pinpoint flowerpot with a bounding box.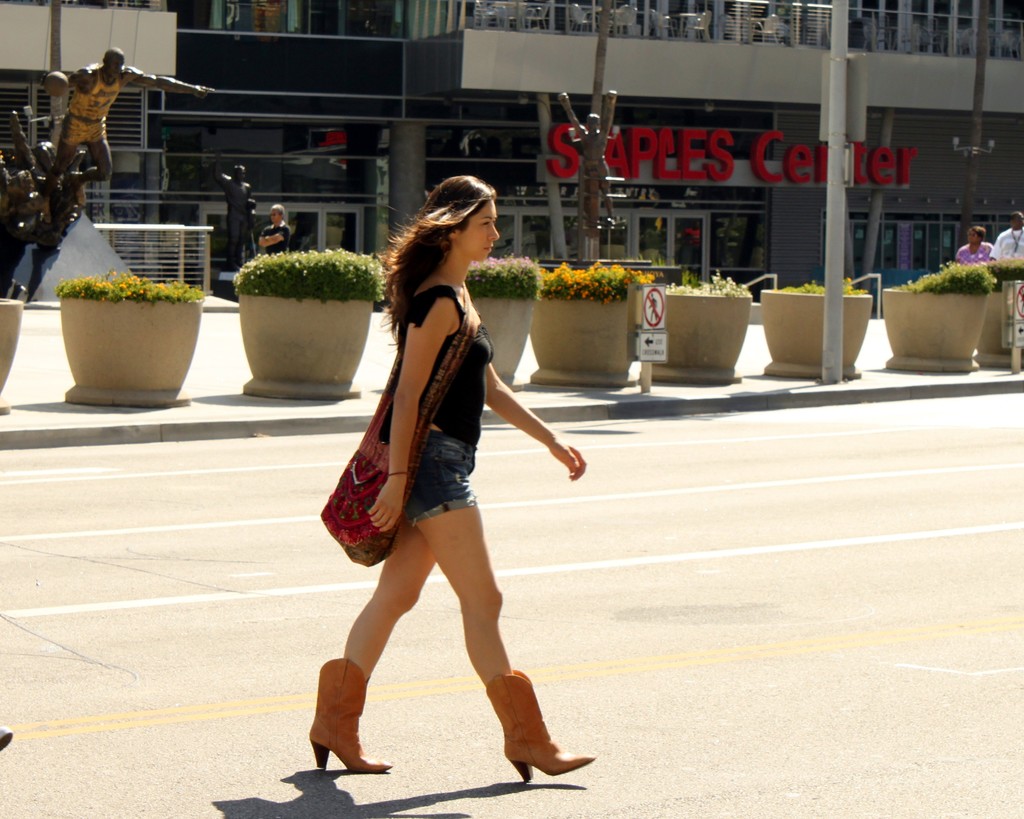
<box>881,285,989,370</box>.
